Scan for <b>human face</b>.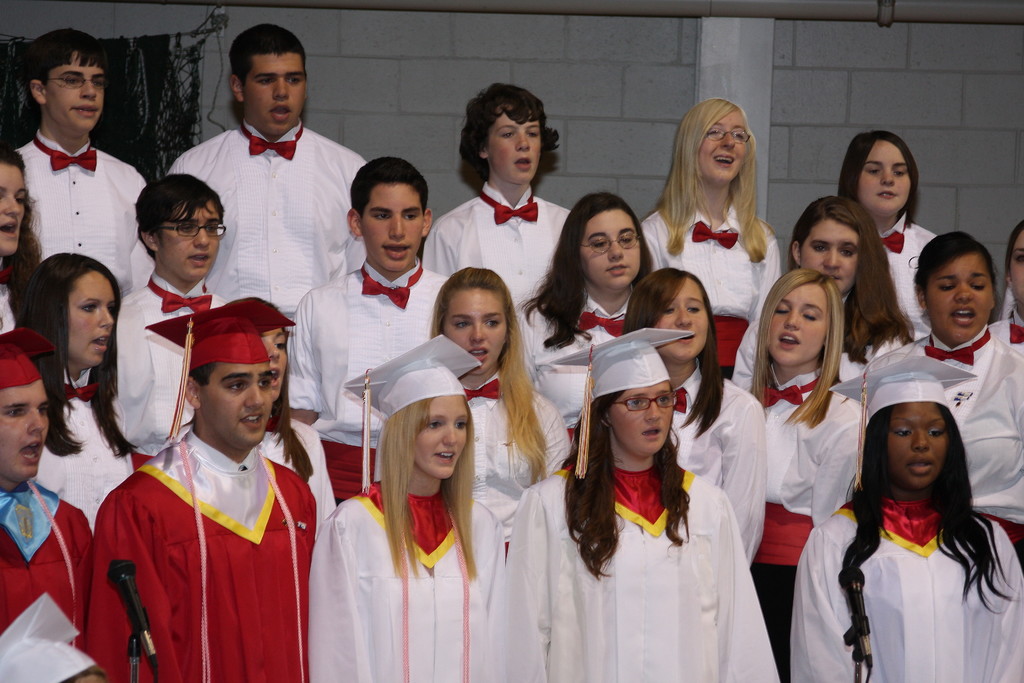
Scan result: bbox(576, 205, 647, 286).
